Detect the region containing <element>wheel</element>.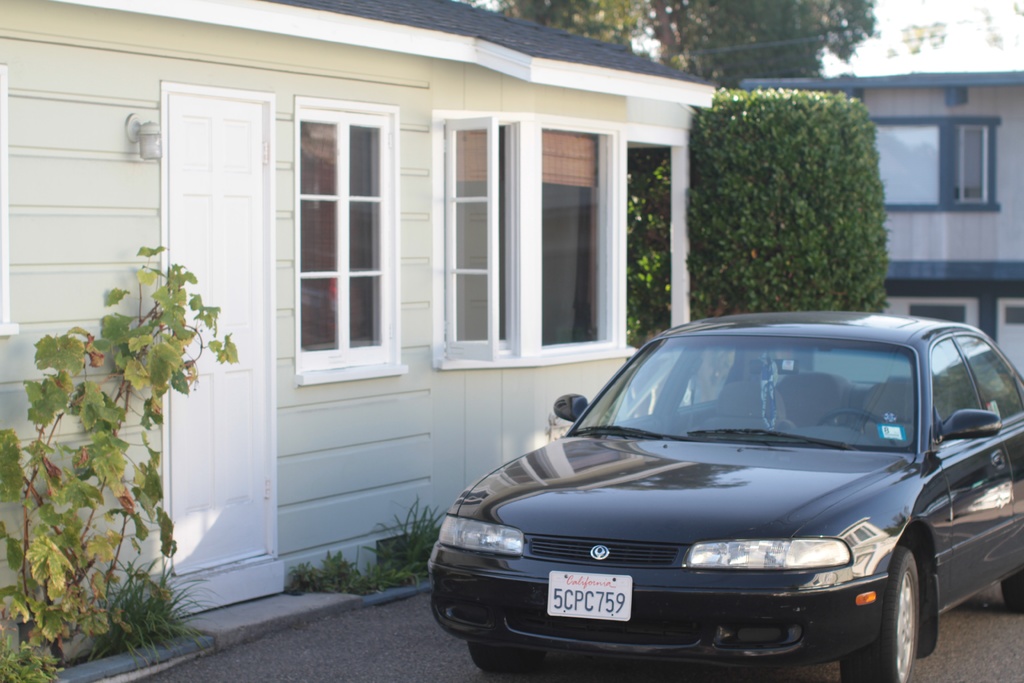
(816, 407, 902, 451).
